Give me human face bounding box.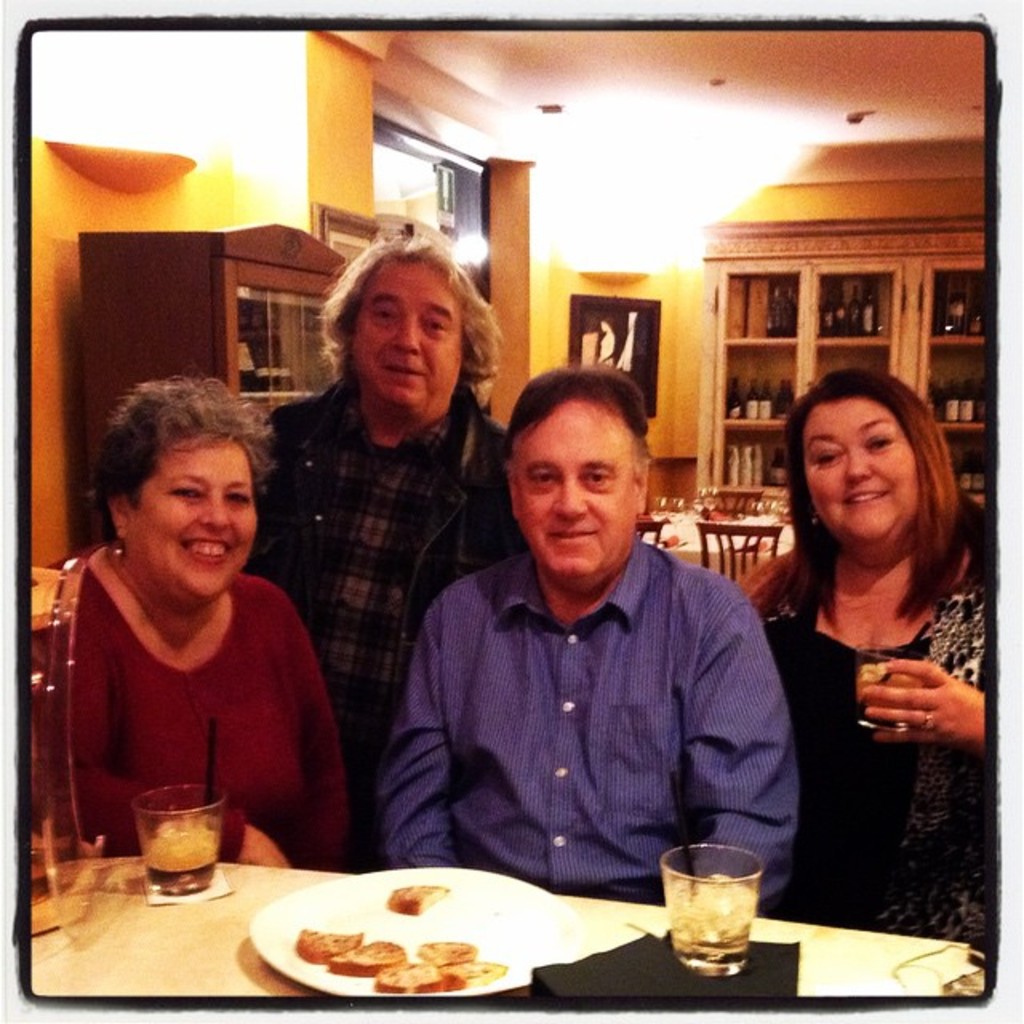
select_region(800, 386, 912, 550).
